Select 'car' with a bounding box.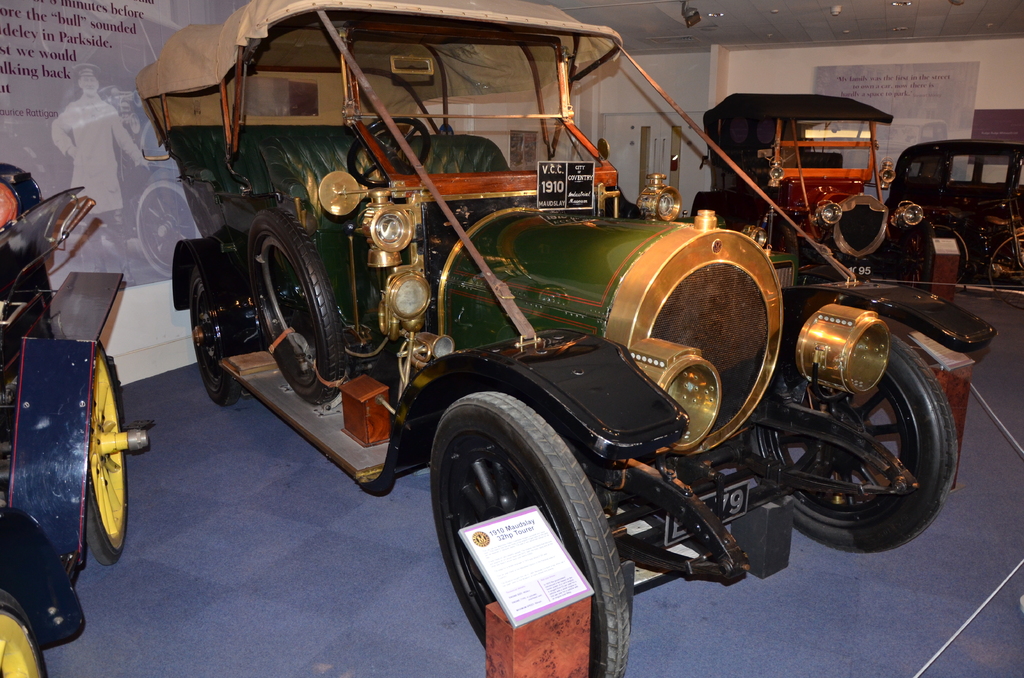
(x1=690, y1=88, x2=935, y2=305).
